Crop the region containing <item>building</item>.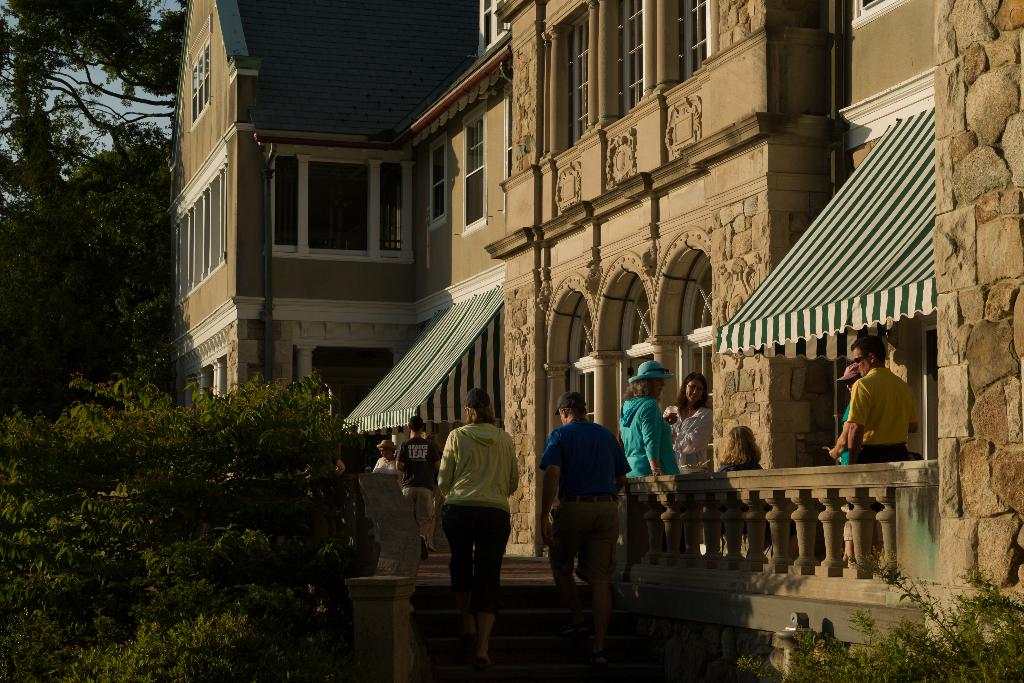
Crop region: [left=161, top=0, right=511, bottom=548].
